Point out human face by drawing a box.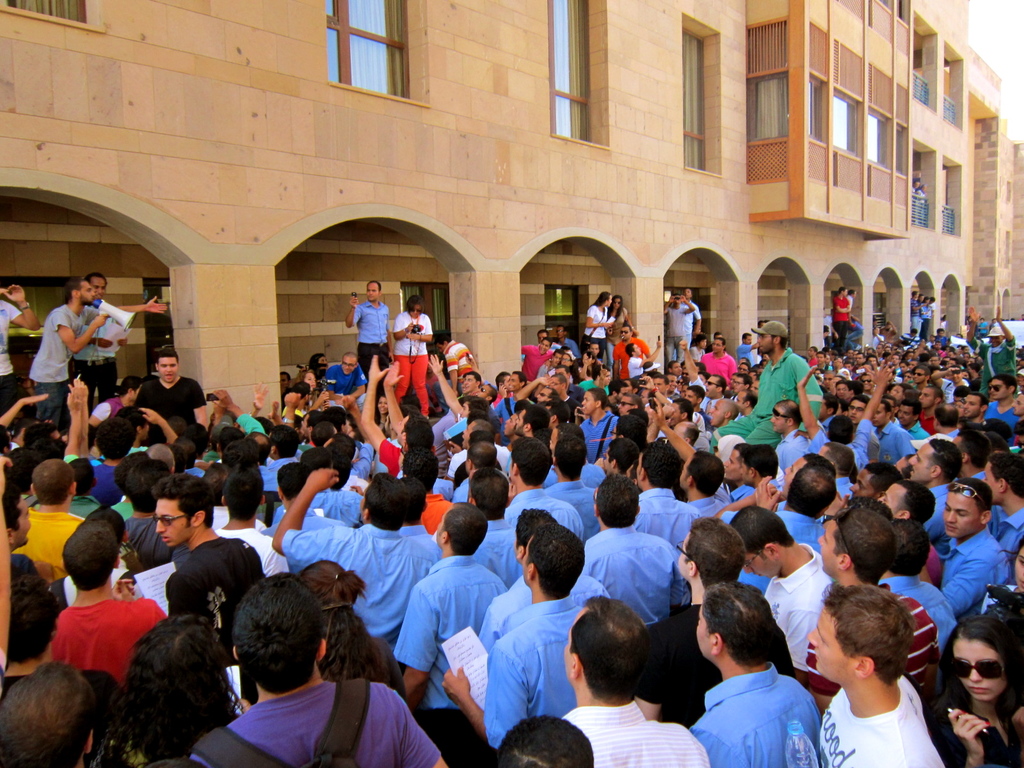
locate(513, 407, 525, 434).
